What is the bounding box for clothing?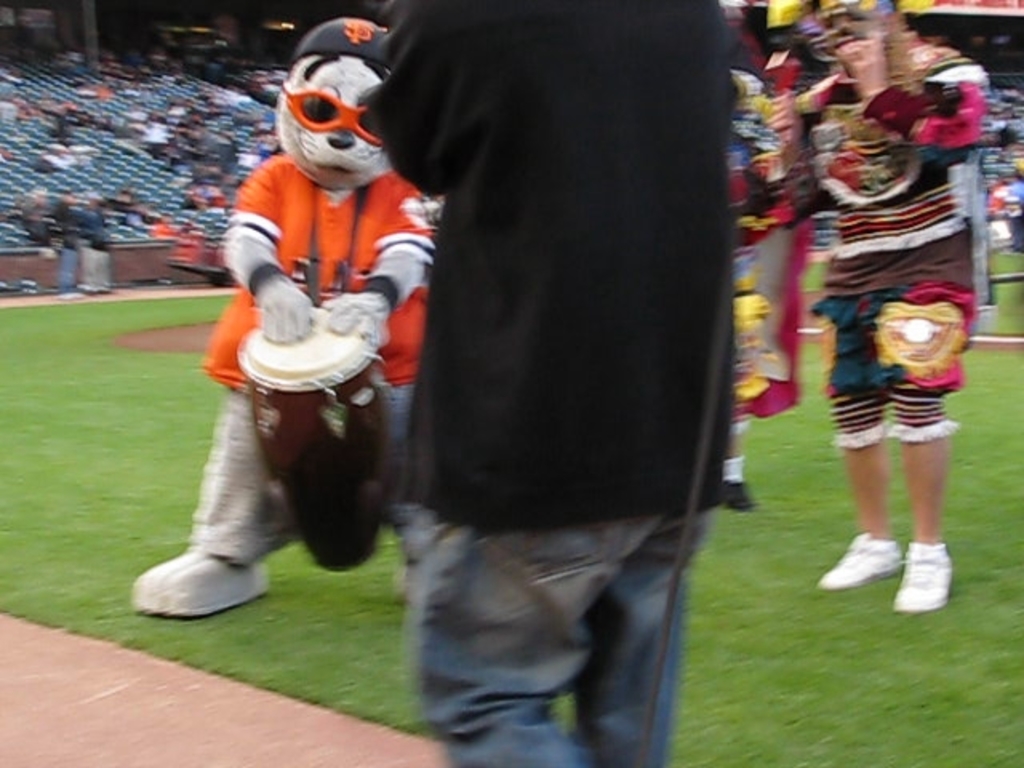
box(189, 150, 434, 573).
